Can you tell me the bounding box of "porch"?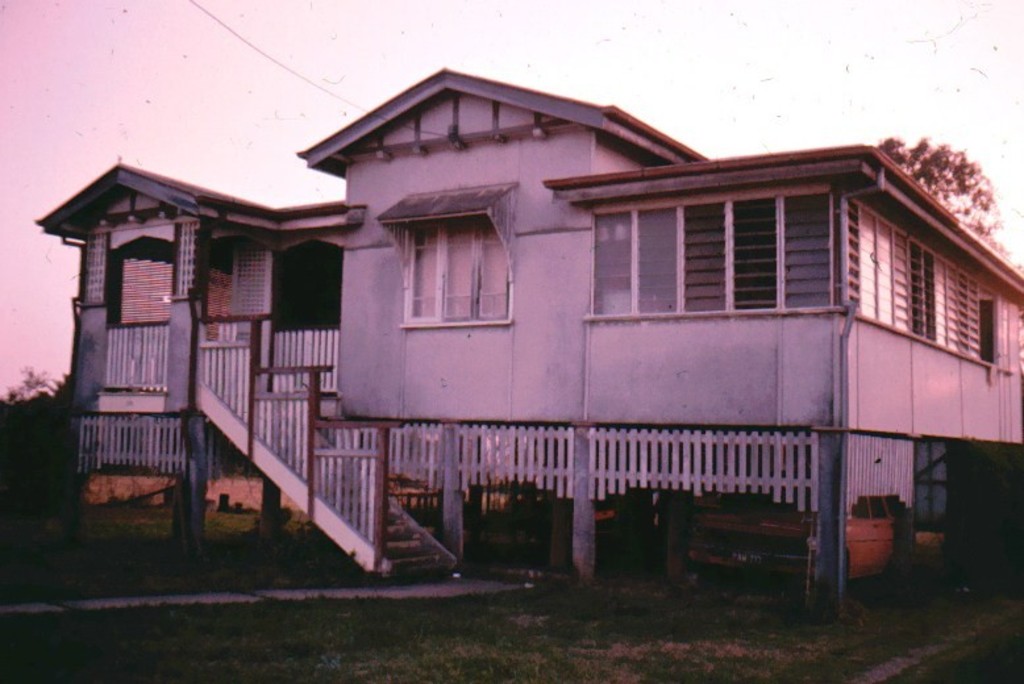
[57, 376, 459, 587].
